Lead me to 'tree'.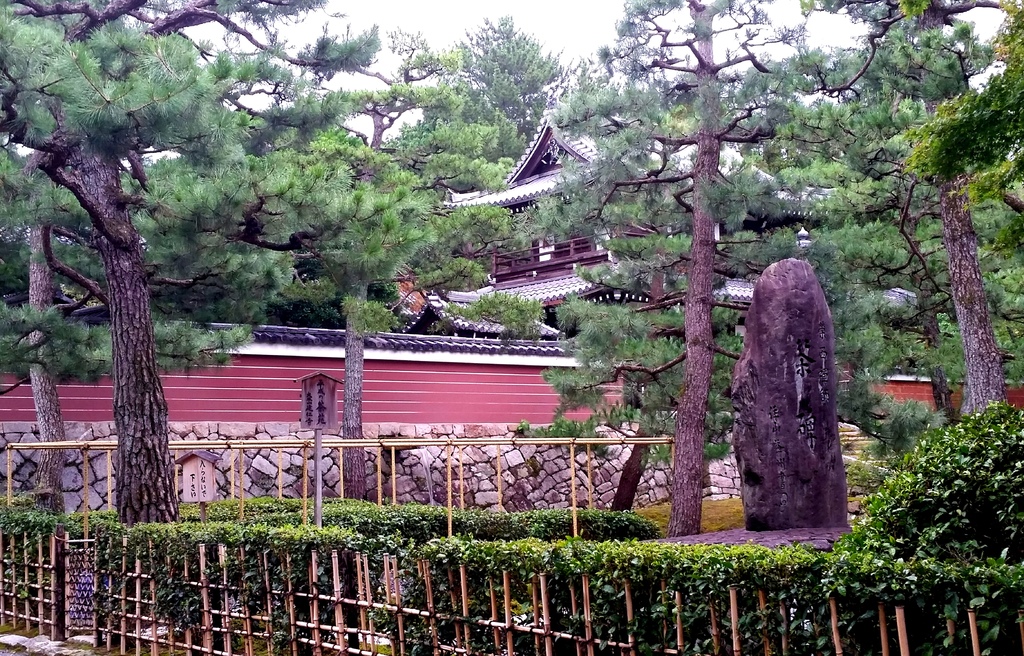
Lead to detection(417, 0, 557, 324).
